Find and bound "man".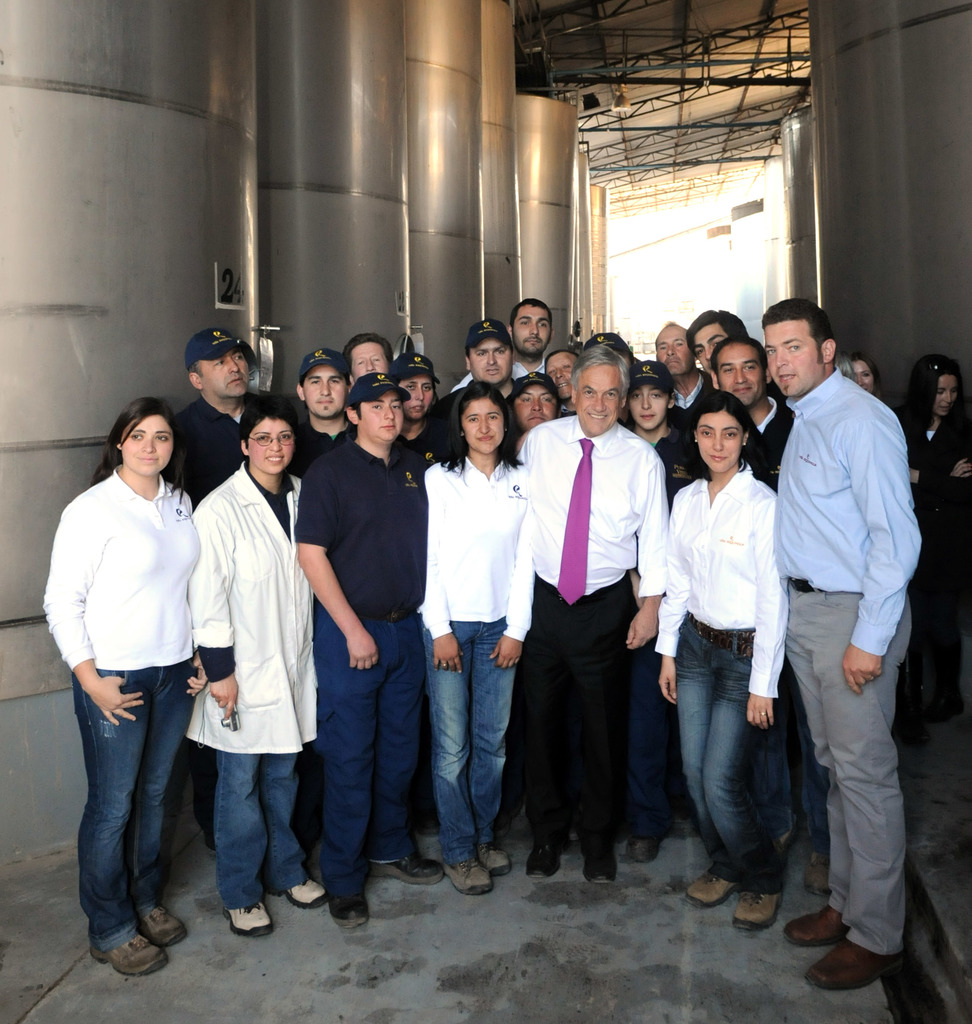
Bound: <box>710,339,796,454</box>.
